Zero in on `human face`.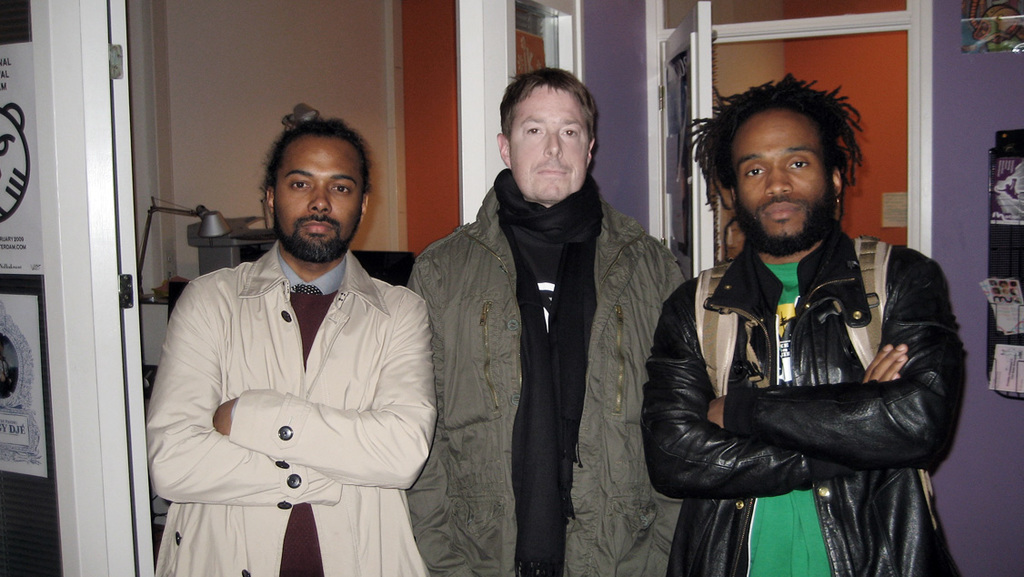
Zeroed in: (739, 108, 824, 237).
